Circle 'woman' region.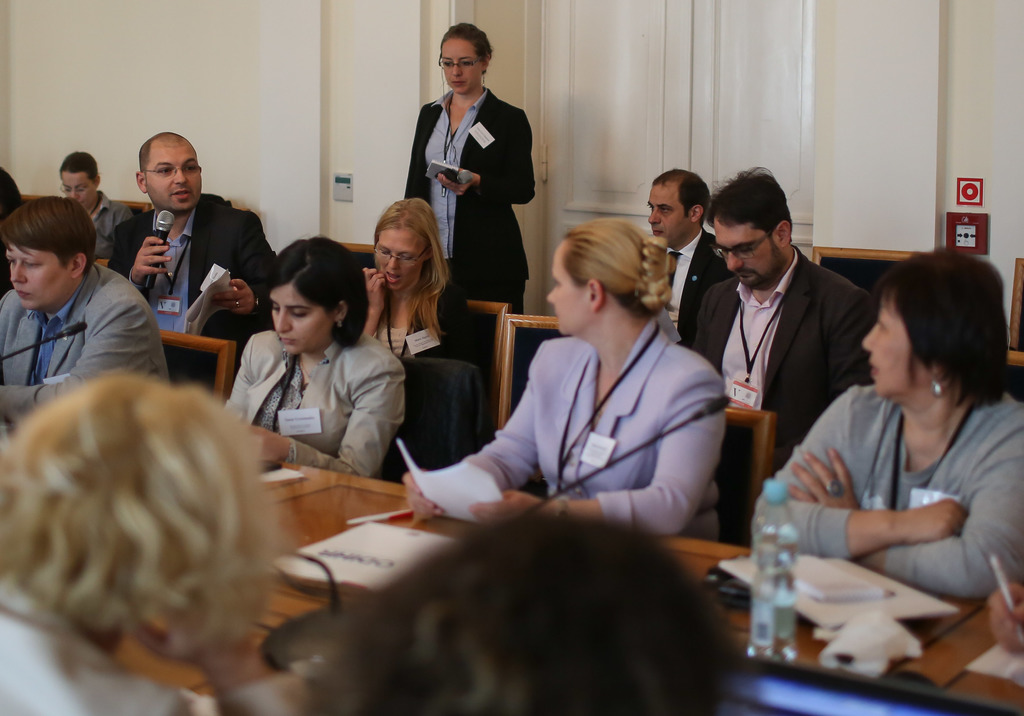
Region: (x1=273, y1=511, x2=764, y2=715).
